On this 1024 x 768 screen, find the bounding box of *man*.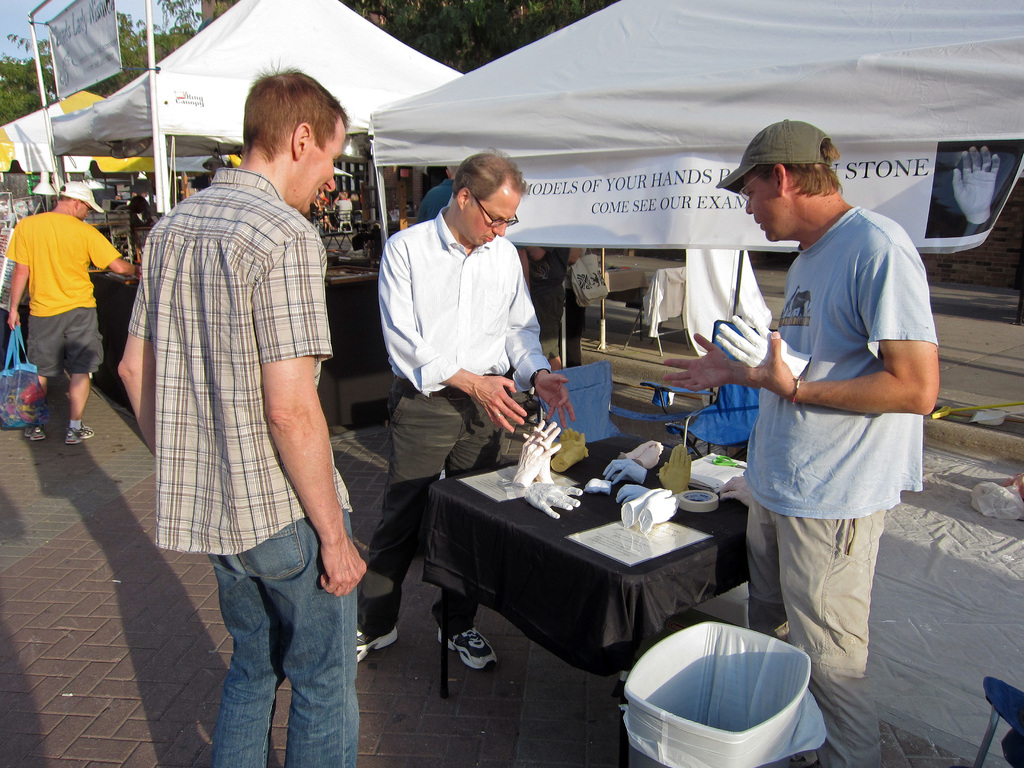
Bounding box: rect(116, 63, 367, 767).
